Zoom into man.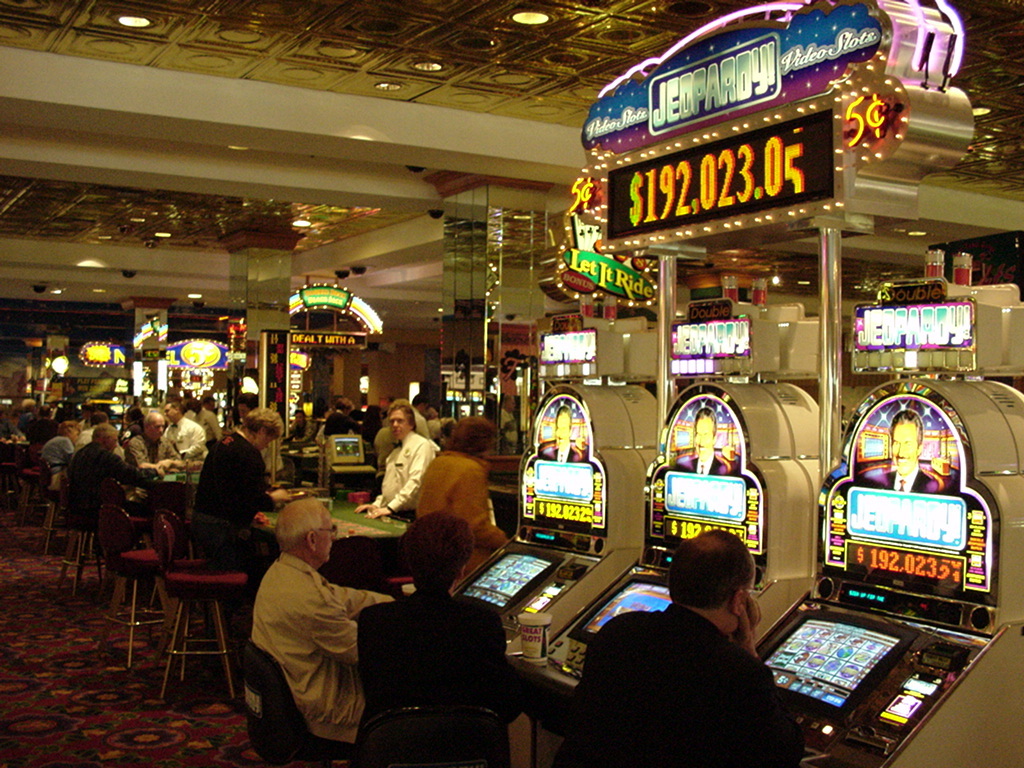
Zoom target: select_region(196, 394, 226, 441).
